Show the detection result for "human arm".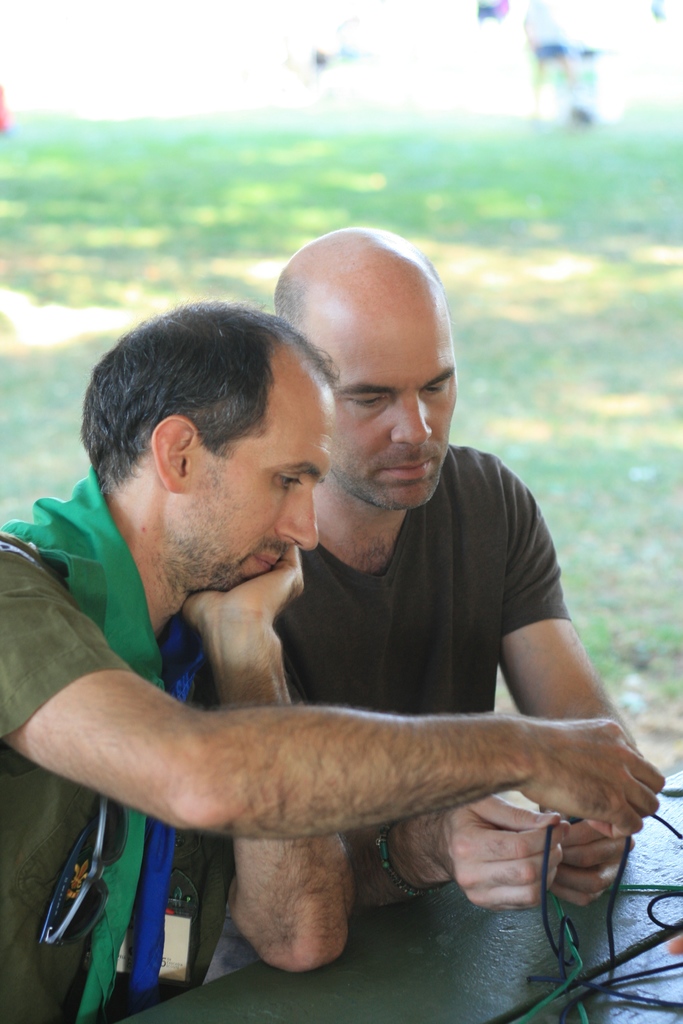
<bbox>202, 532, 367, 982</bbox>.
